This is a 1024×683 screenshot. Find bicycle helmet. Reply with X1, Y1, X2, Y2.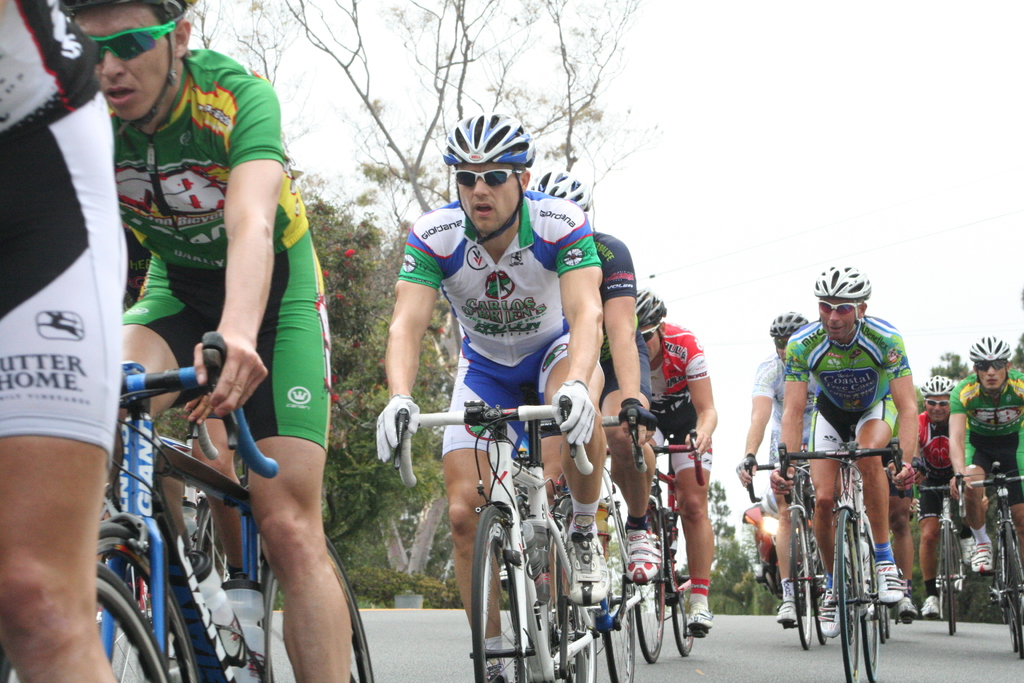
965, 335, 1016, 394.
